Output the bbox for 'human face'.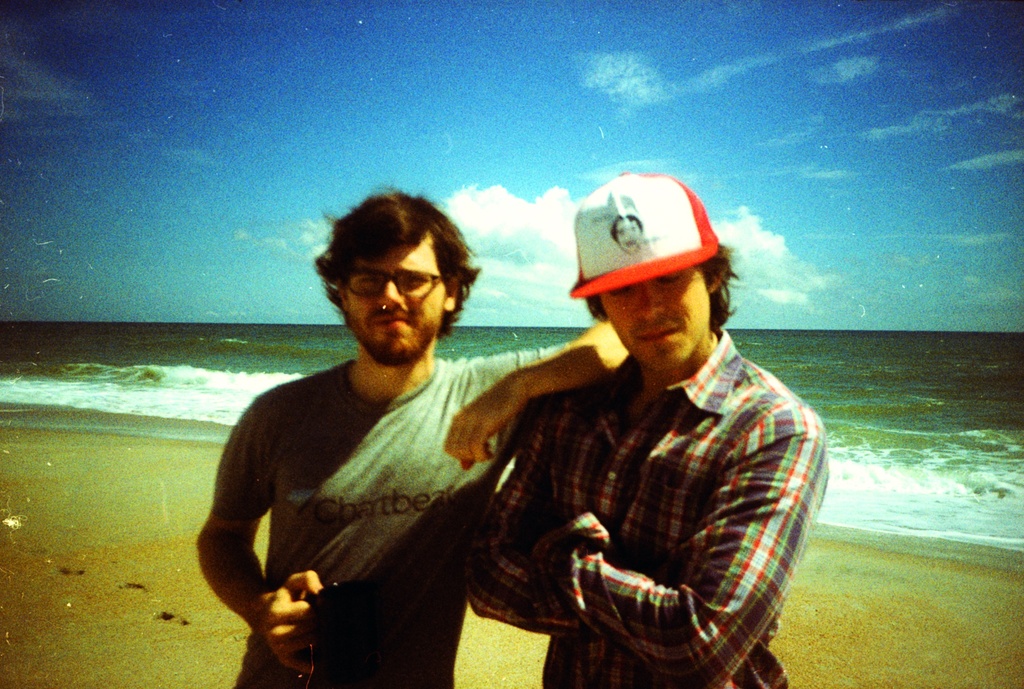
604/265/711/366.
